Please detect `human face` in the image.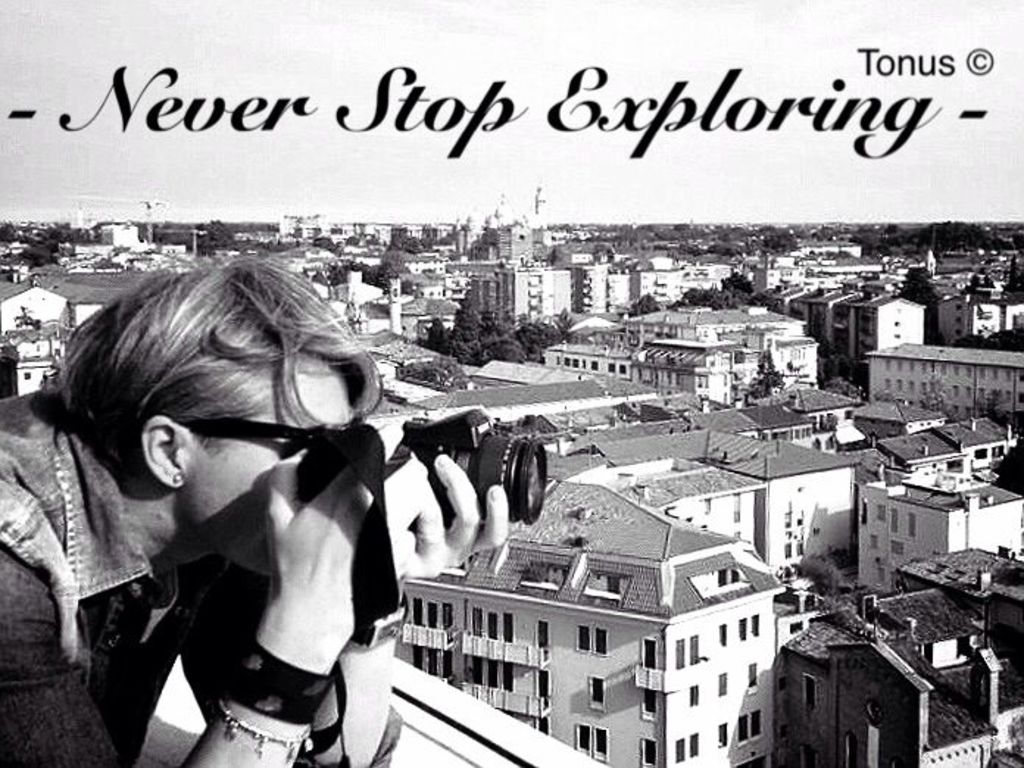
[187,362,347,575].
